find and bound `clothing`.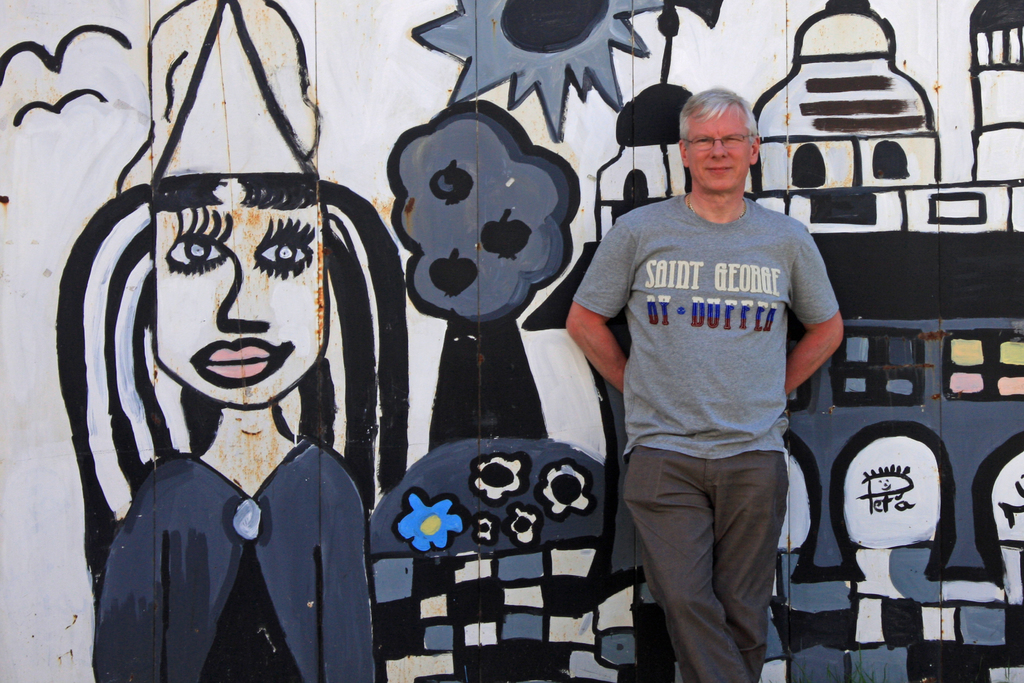
Bound: bbox=(87, 439, 374, 682).
